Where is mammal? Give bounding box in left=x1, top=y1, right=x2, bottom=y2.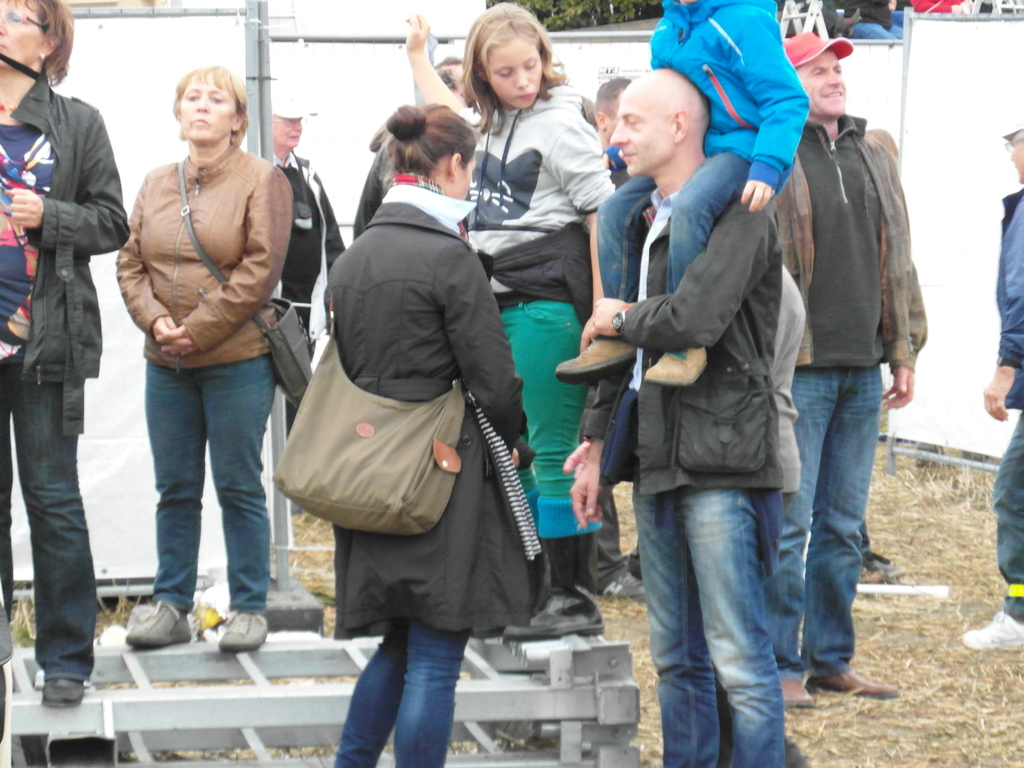
left=568, top=68, right=781, bottom=767.
